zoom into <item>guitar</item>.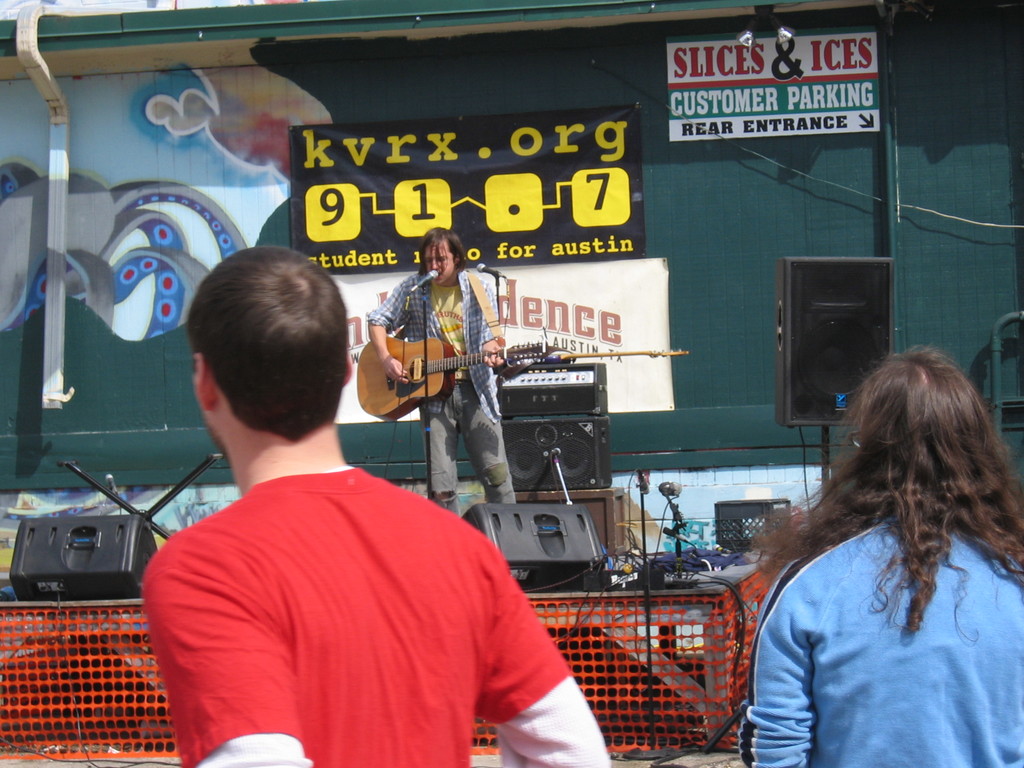
Zoom target: rect(357, 331, 548, 421).
